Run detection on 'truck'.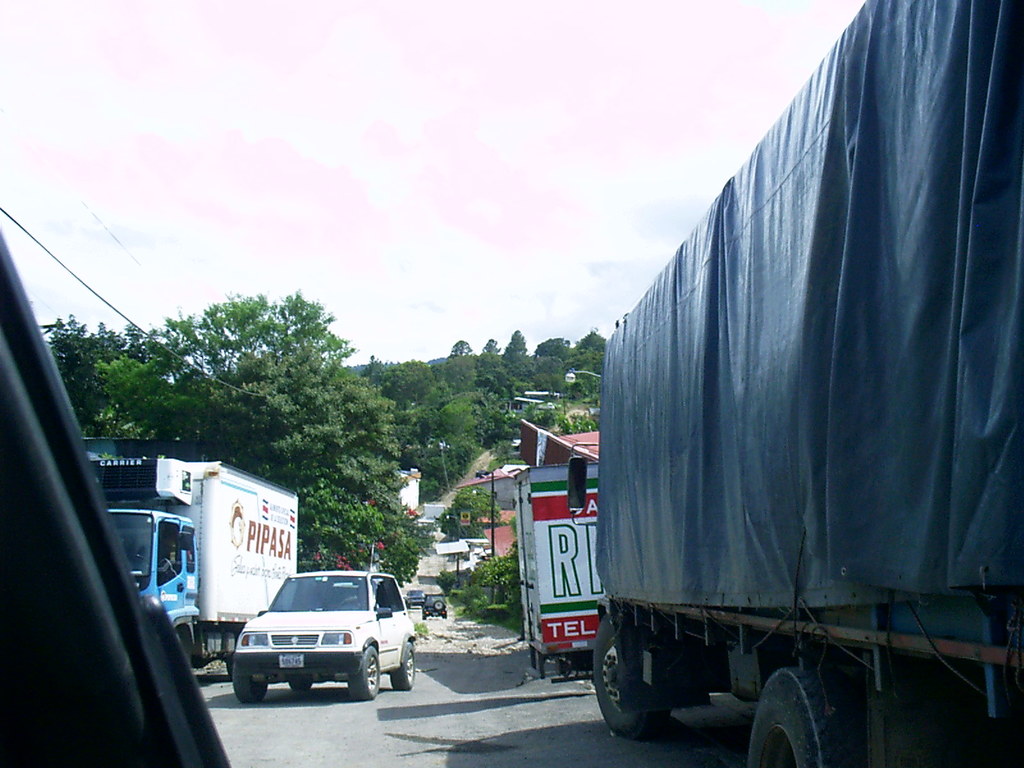
Result: (x1=514, y1=415, x2=602, y2=685).
